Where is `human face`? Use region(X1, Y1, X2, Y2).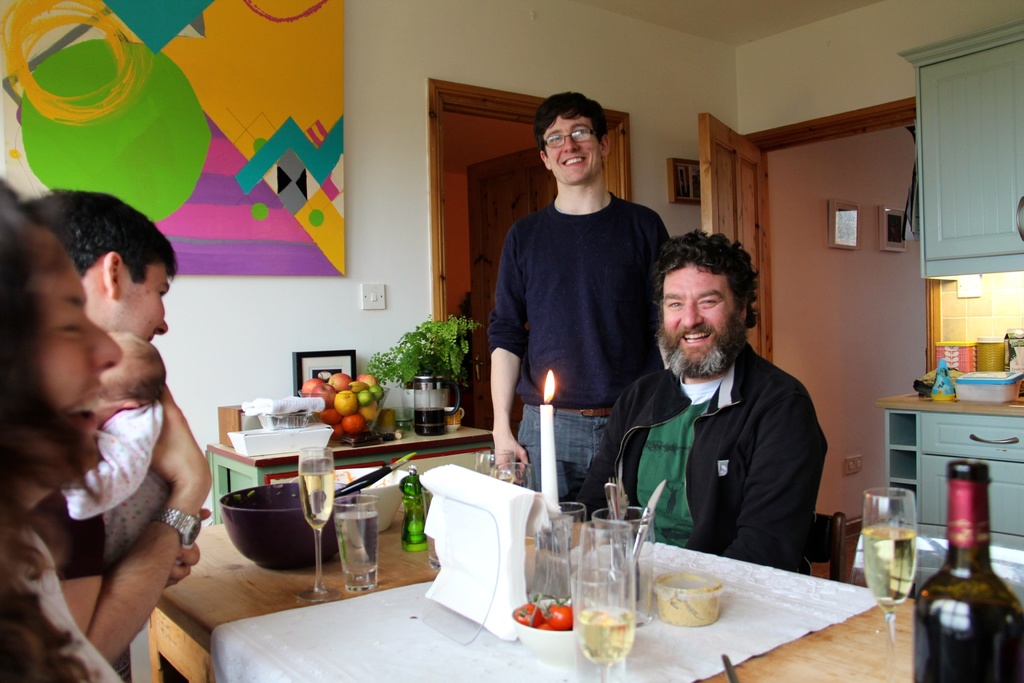
region(120, 260, 170, 347).
